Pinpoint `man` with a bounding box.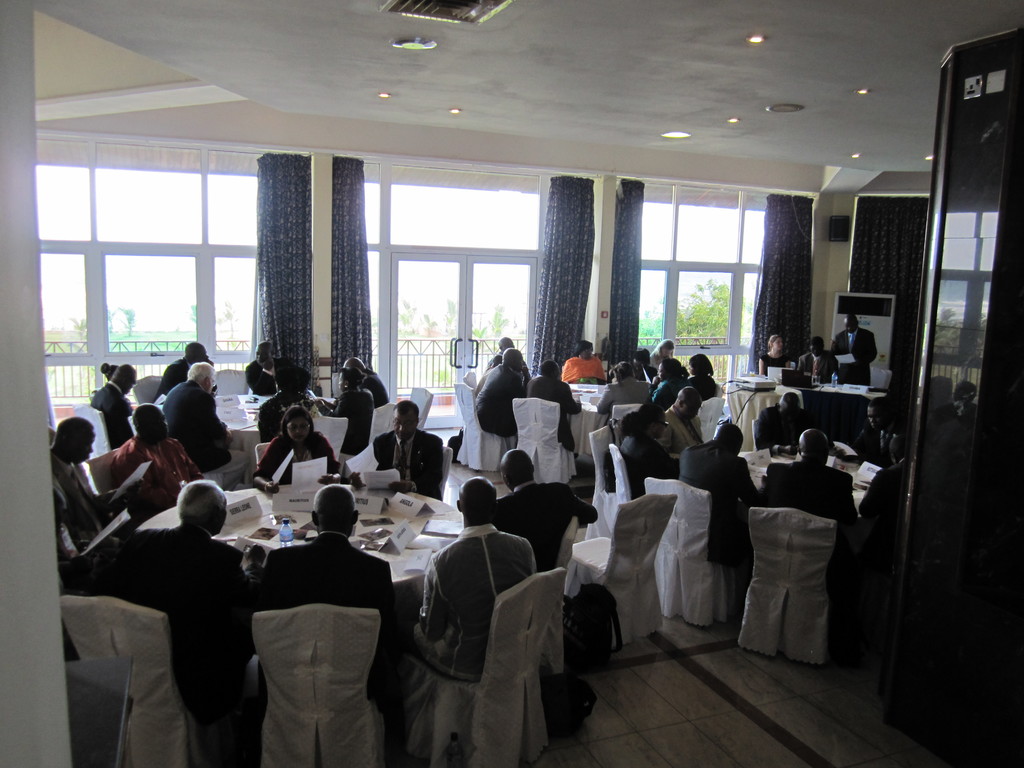
box(653, 388, 703, 455).
